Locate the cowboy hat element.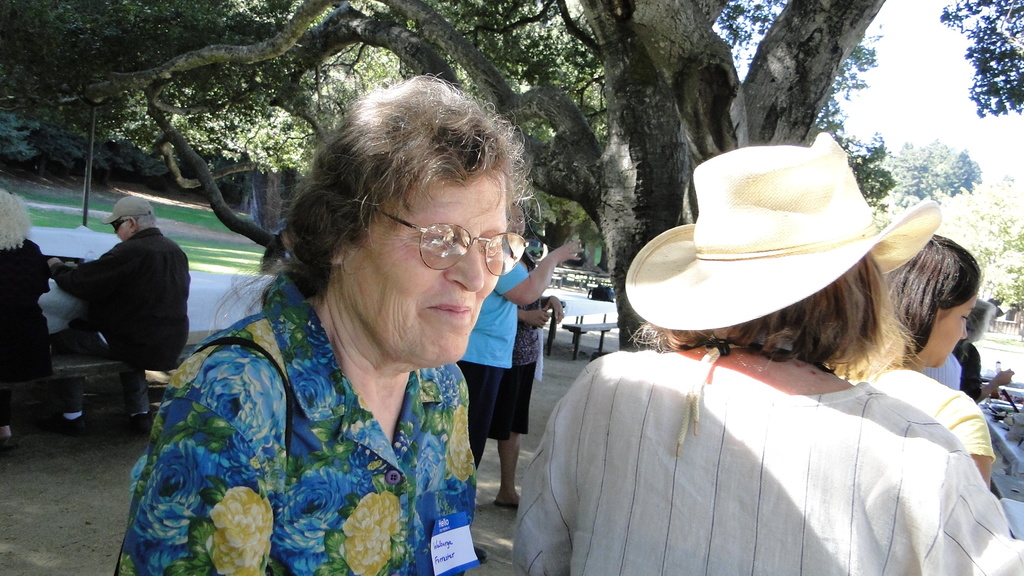
Element bbox: [left=637, top=147, right=952, bottom=374].
